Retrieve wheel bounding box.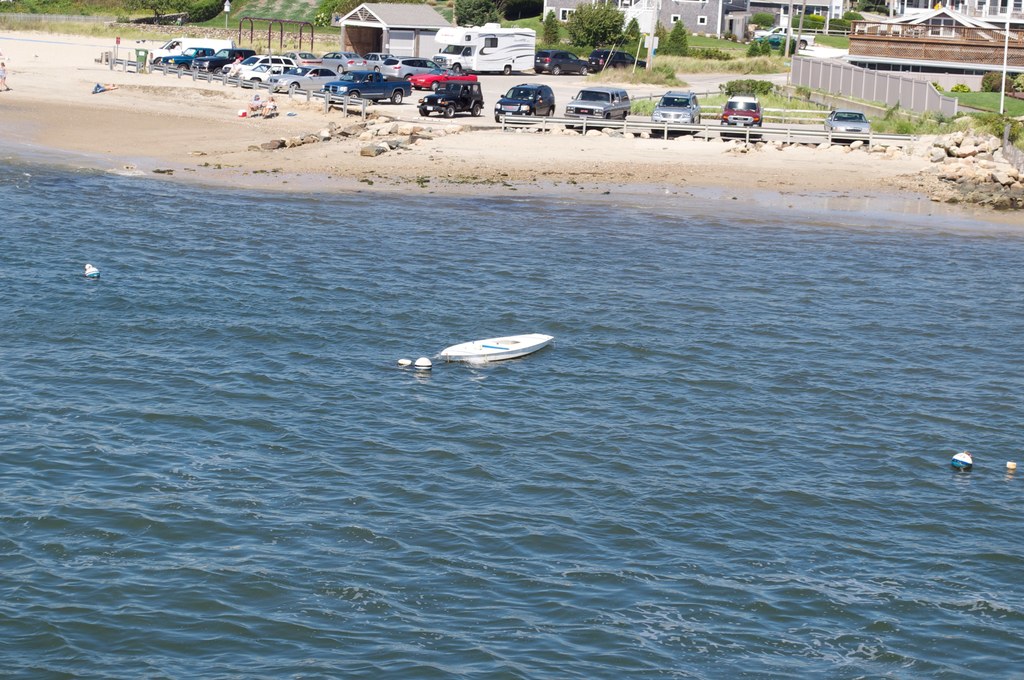
Bounding box: Rect(797, 40, 806, 49).
